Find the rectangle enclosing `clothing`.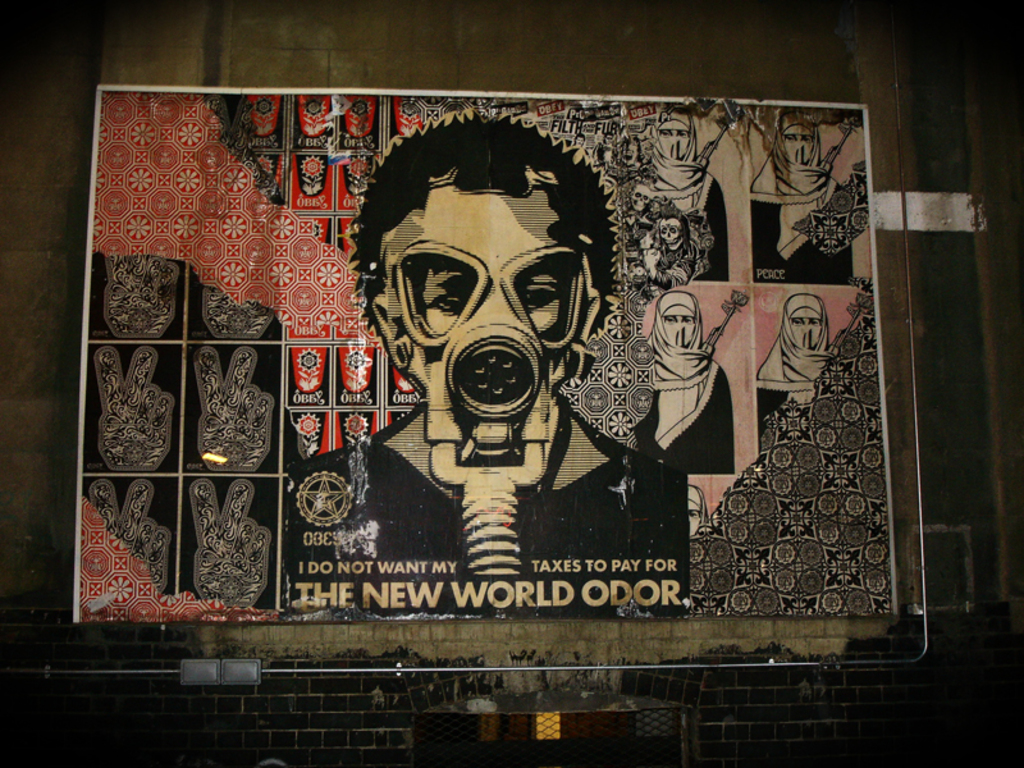
x1=755, y1=122, x2=861, y2=284.
